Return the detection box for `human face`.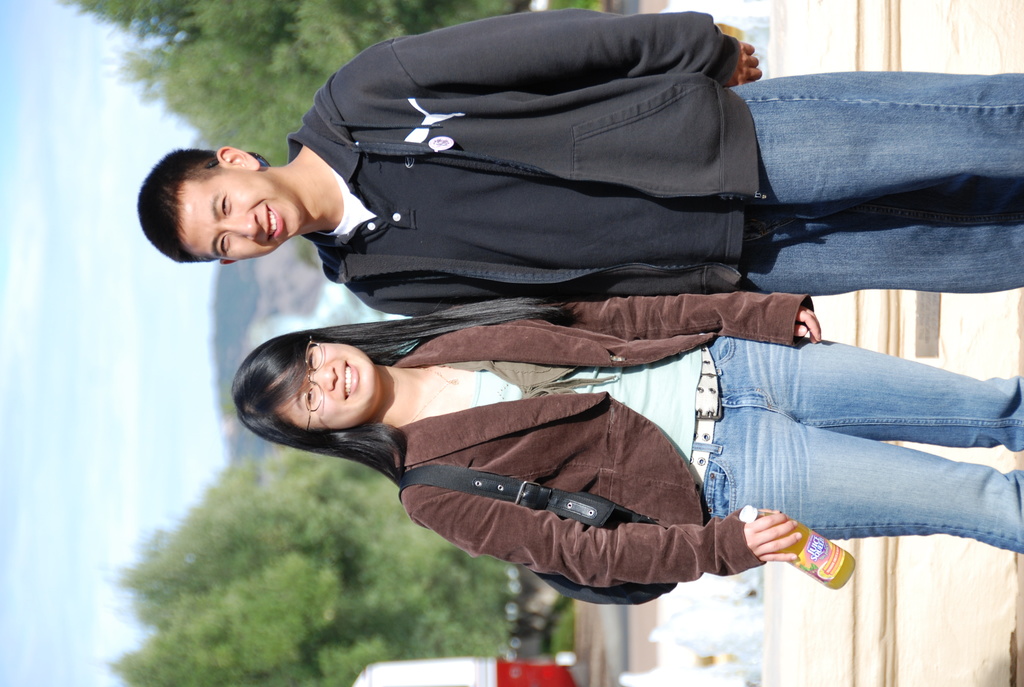
detection(178, 168, 307, 262).
